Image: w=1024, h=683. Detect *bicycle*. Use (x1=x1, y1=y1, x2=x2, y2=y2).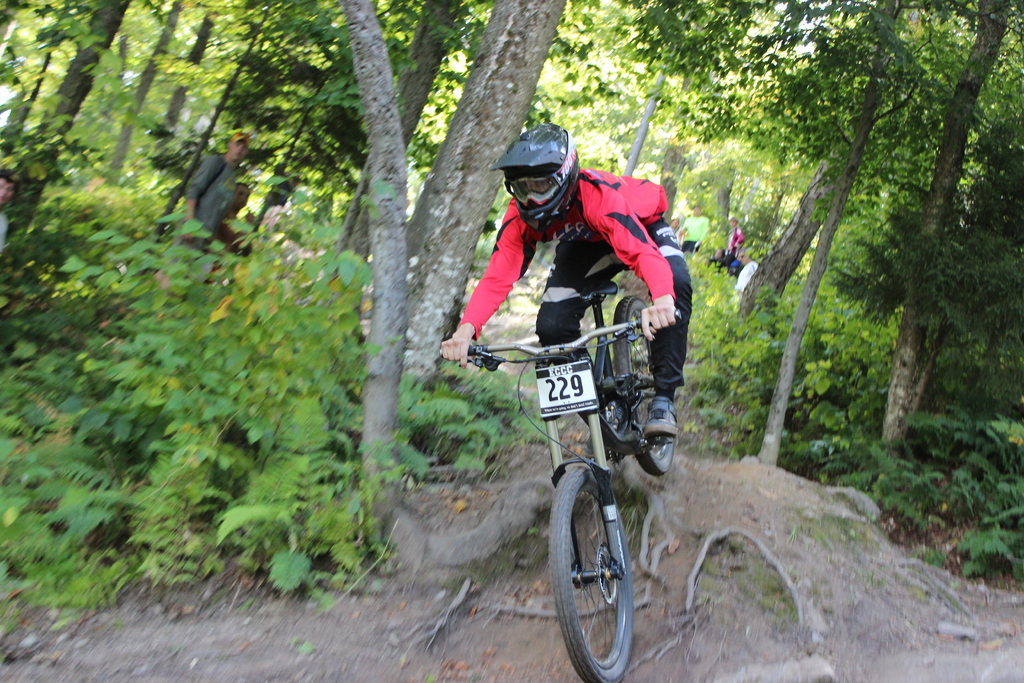
(x1=489, y1=284, x2=678, y2=655).
